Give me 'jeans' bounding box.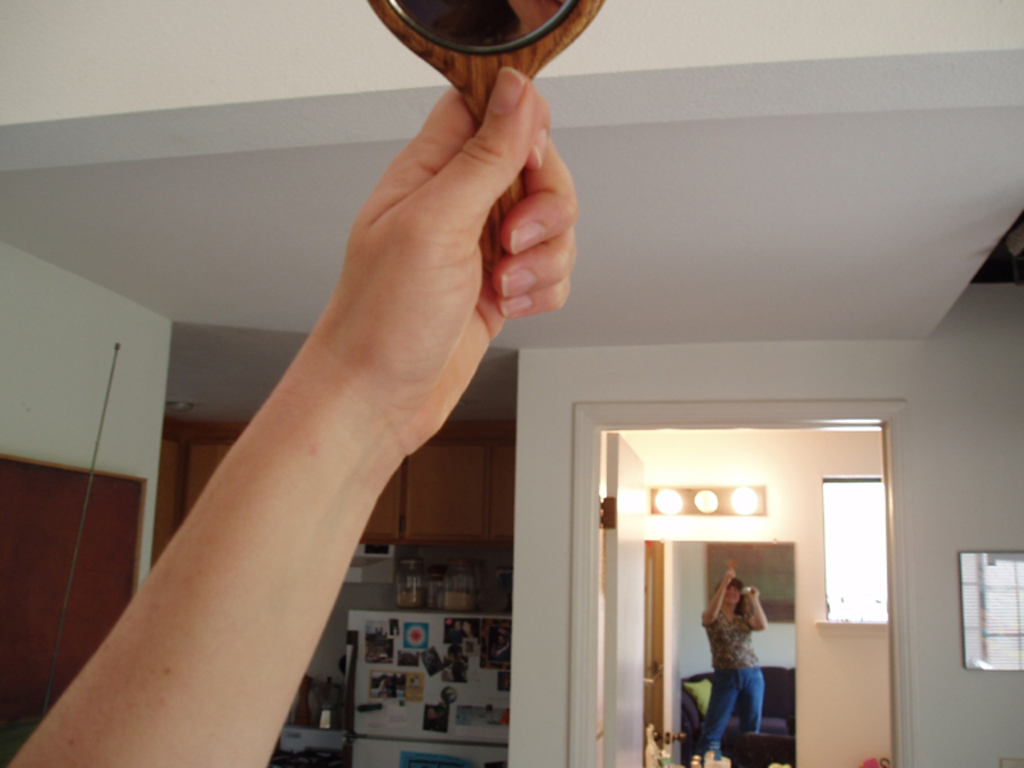
locate(692, 662, 776, 753).
